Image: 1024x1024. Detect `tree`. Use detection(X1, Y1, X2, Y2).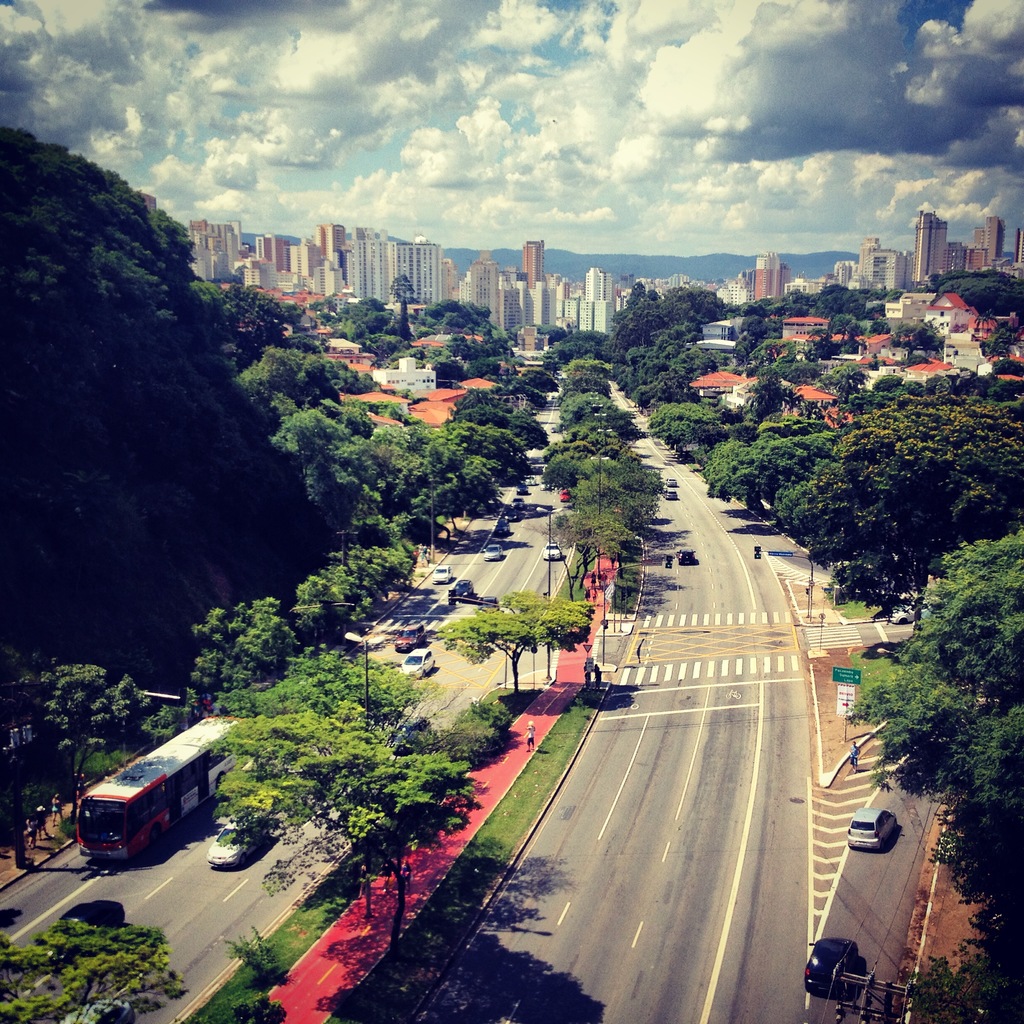
detection(842, 552, 1011, 949).
